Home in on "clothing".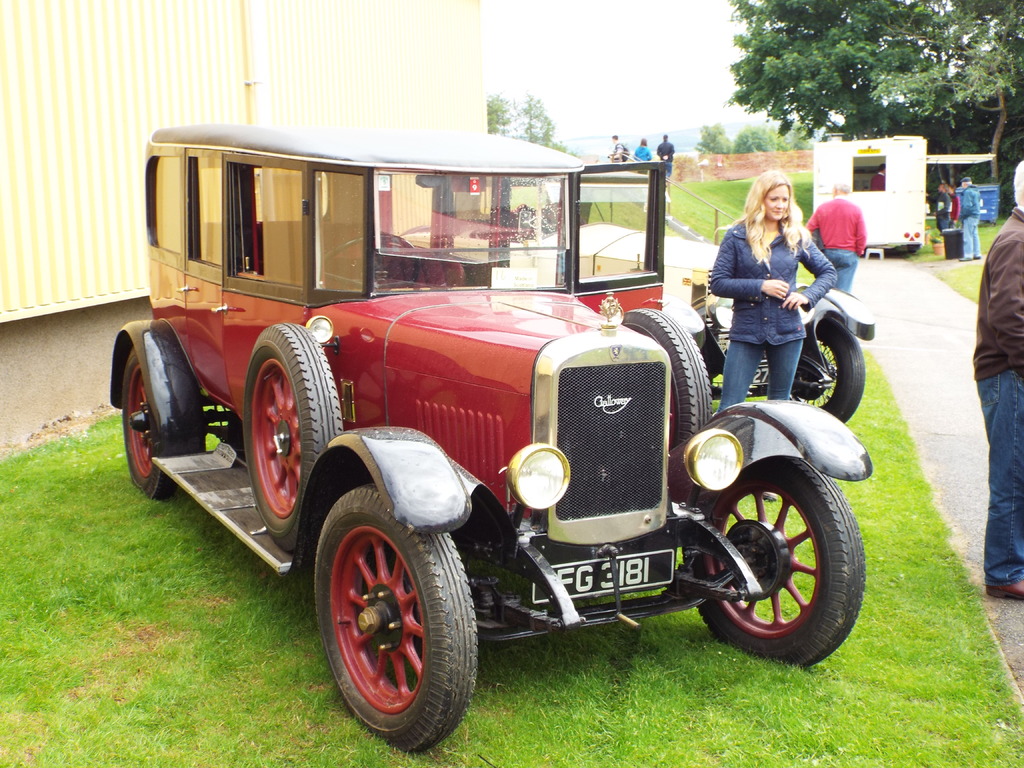
Homed in at rect(657, 140, 678, 179).
